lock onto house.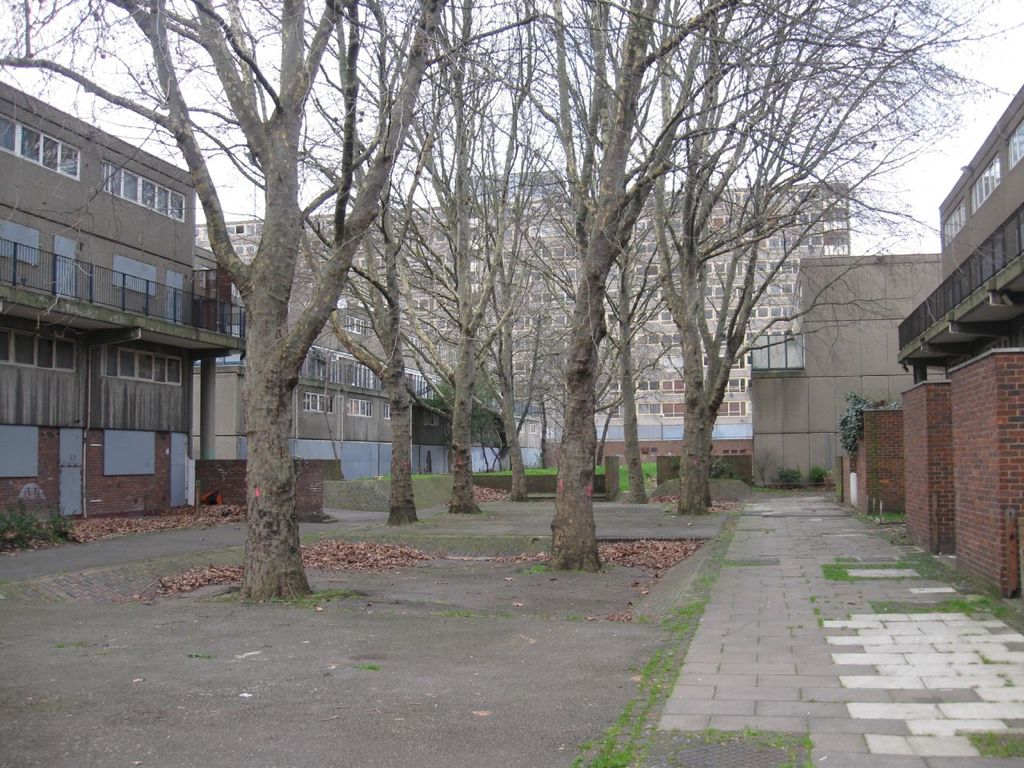
Locked: x1=856, y1=86, x2=1023, y2=602.
